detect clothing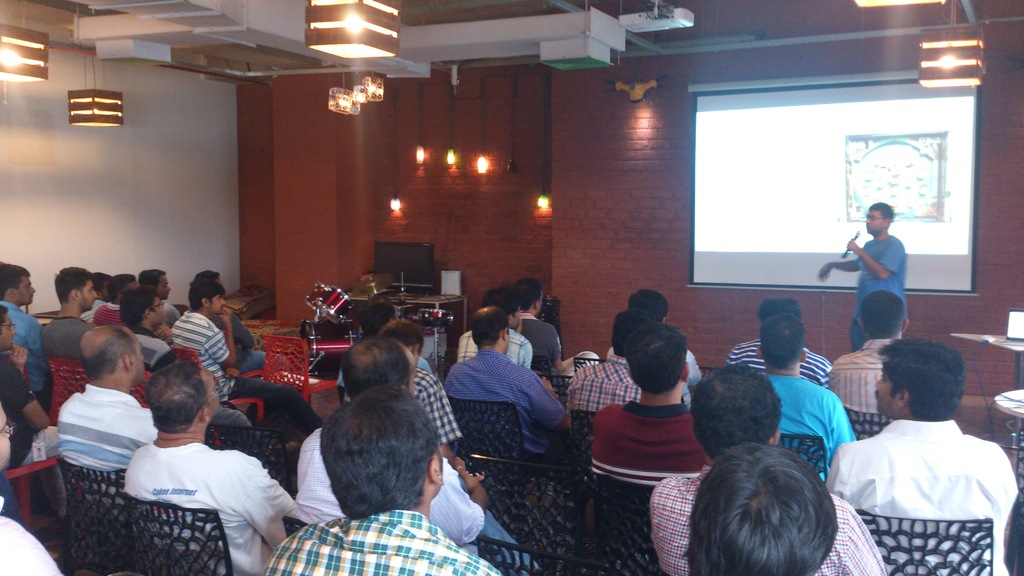
bbox=(836, 419, 1020, 571)
